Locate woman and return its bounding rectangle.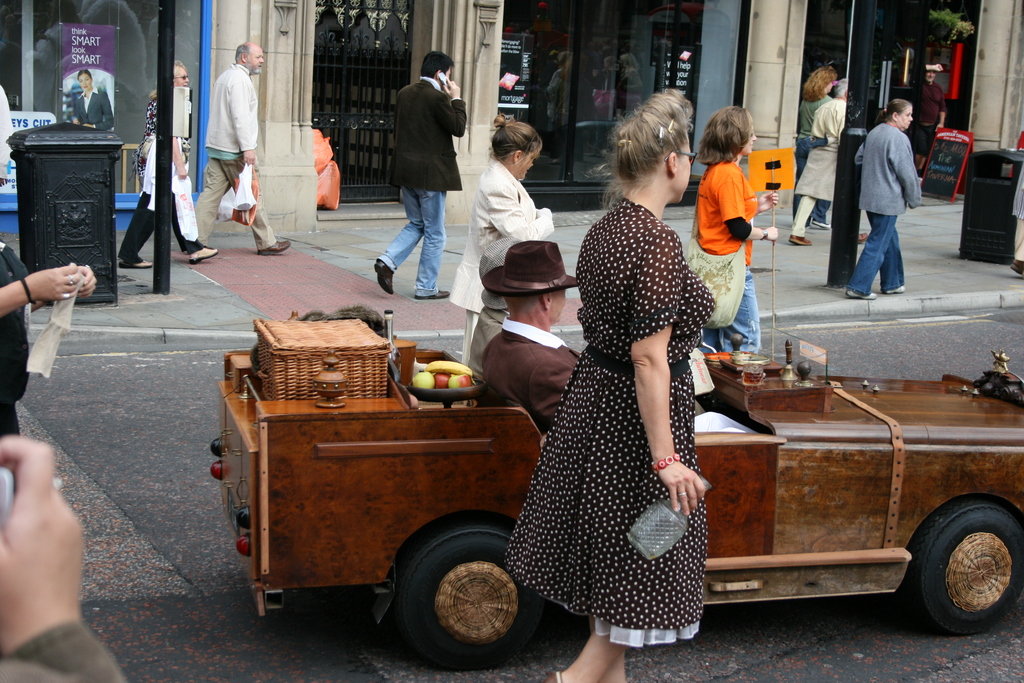
bbox=(498, 97, 739, 666).
